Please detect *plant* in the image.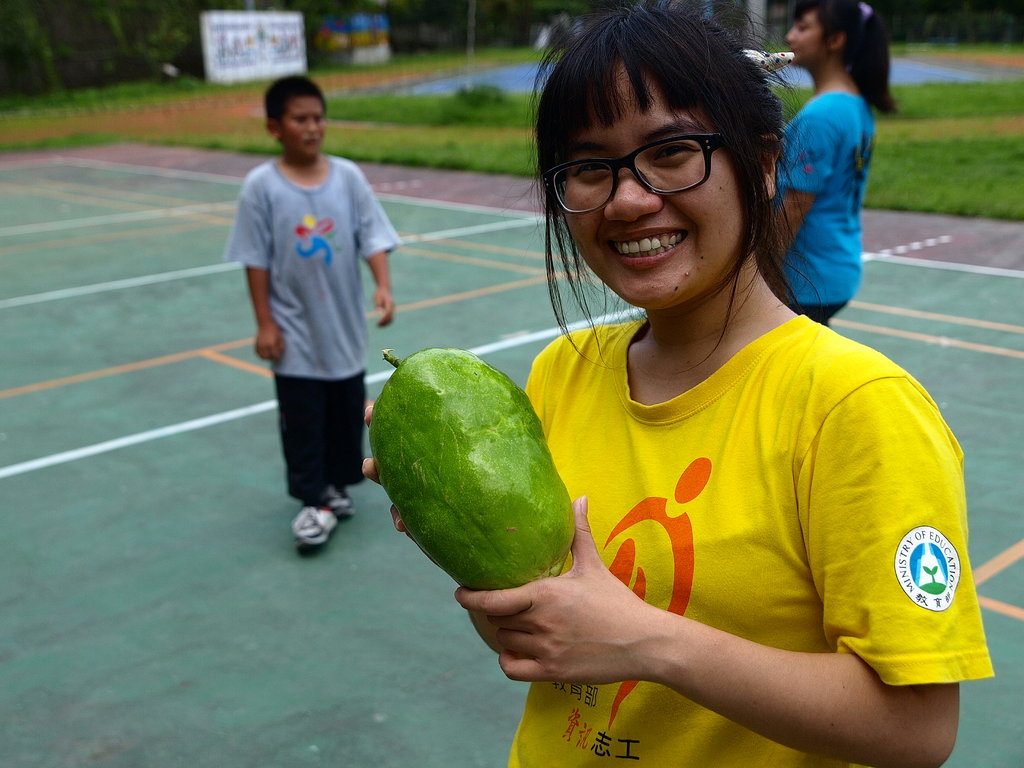
l=768, t=81, r=813, b=116.
